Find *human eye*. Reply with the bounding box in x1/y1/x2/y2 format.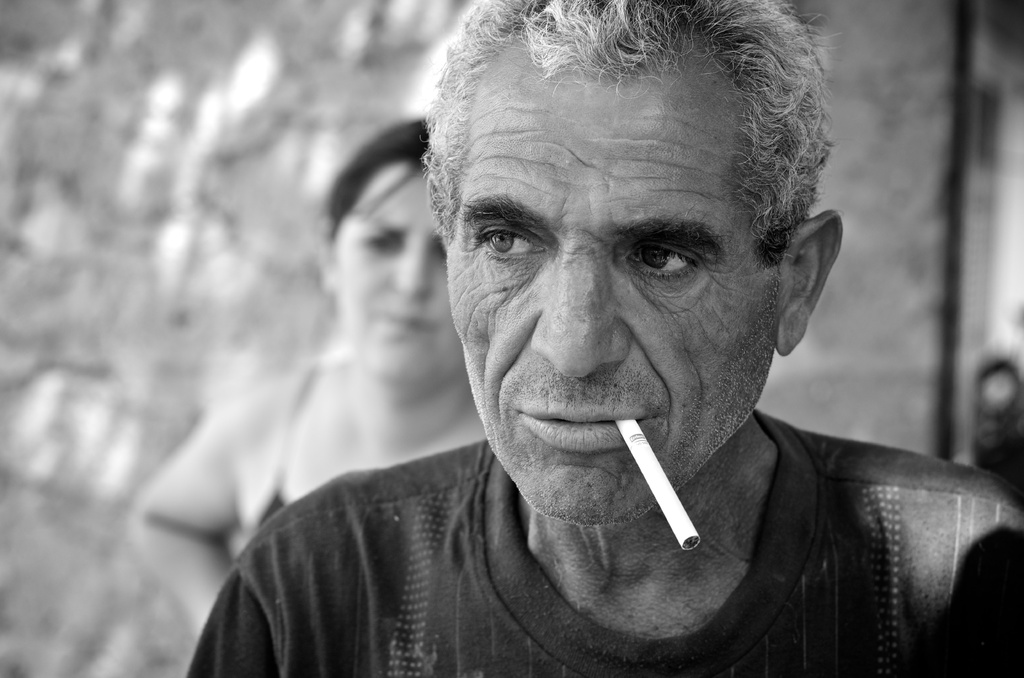
471/226/552/263.
